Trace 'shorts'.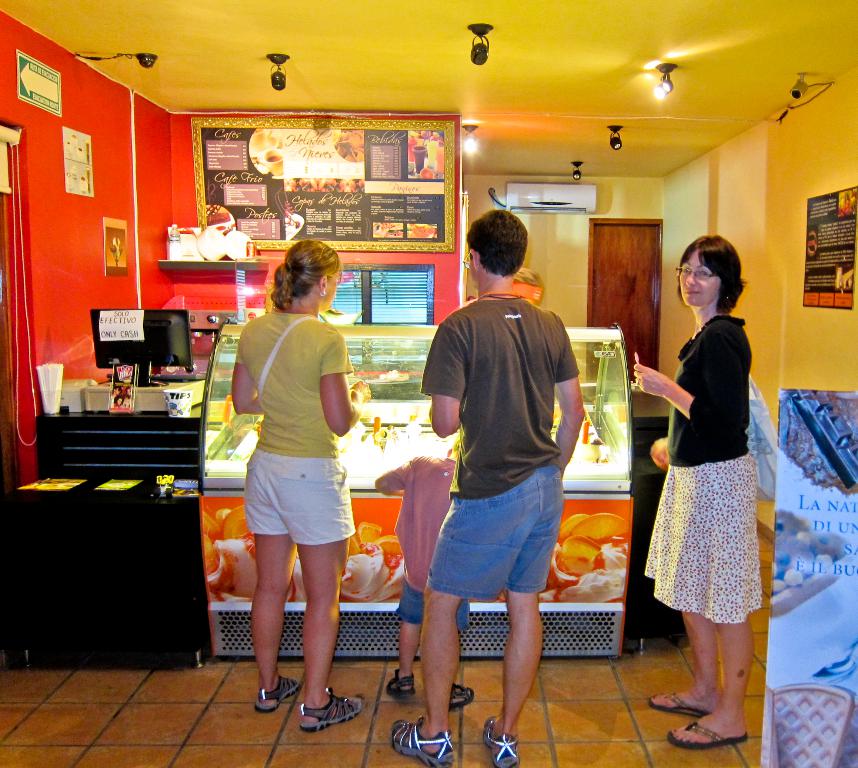
Traced to region(431, 468, 564, 599).
